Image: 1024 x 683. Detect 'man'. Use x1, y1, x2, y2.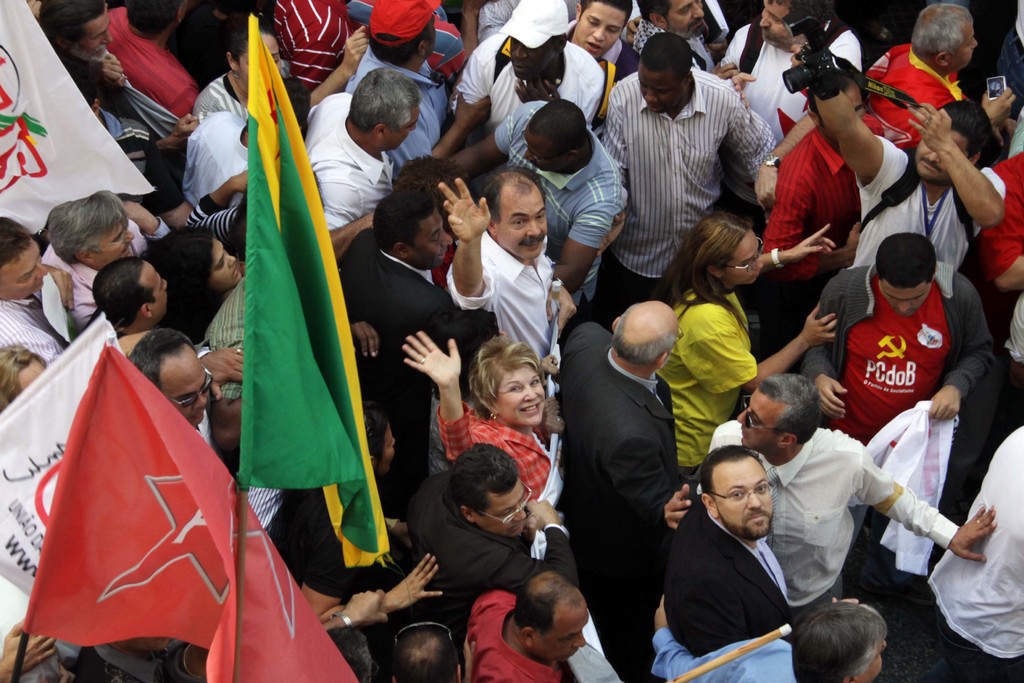
561, 285, 697, 603.
